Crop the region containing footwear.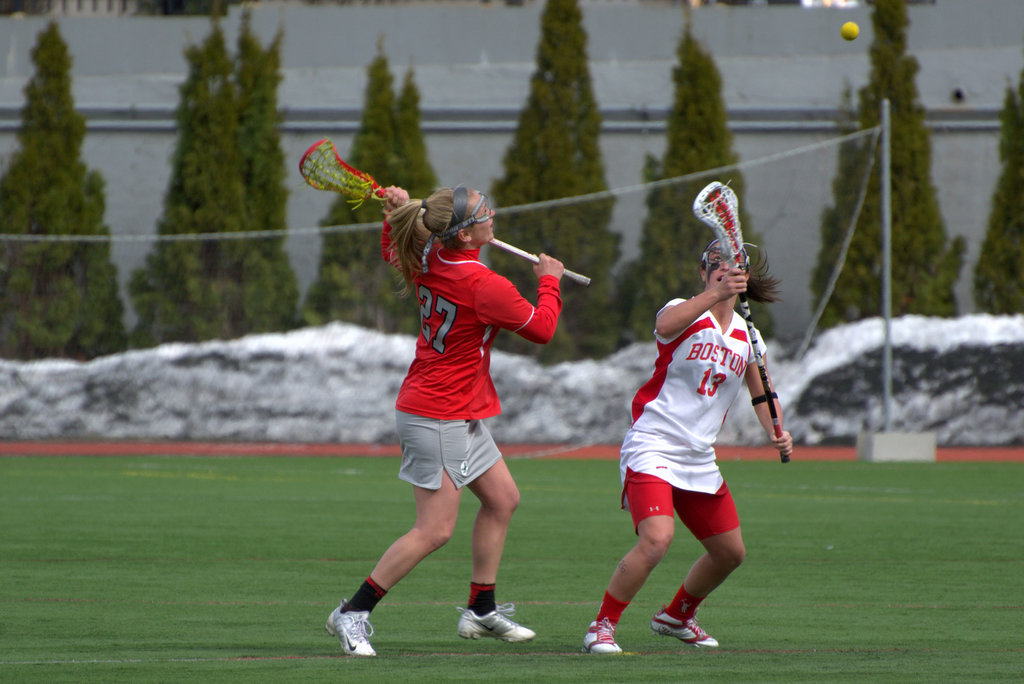
Crop region: (left=646, top=603, right=722, bottom=651).
